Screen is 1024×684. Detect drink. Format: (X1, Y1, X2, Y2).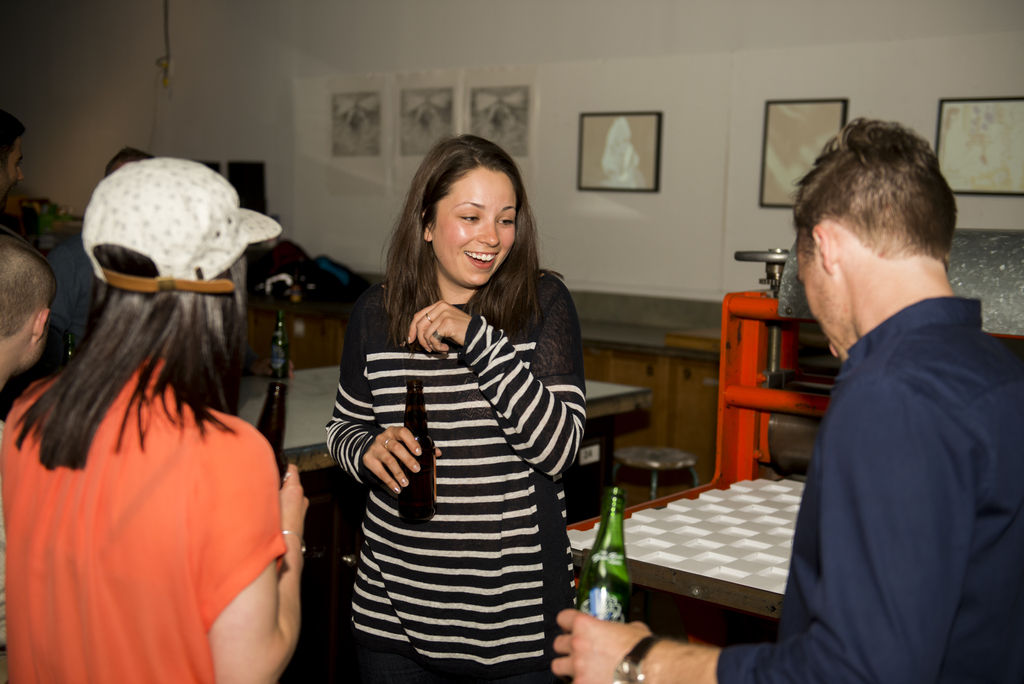
(392, 377, 434, 525).
